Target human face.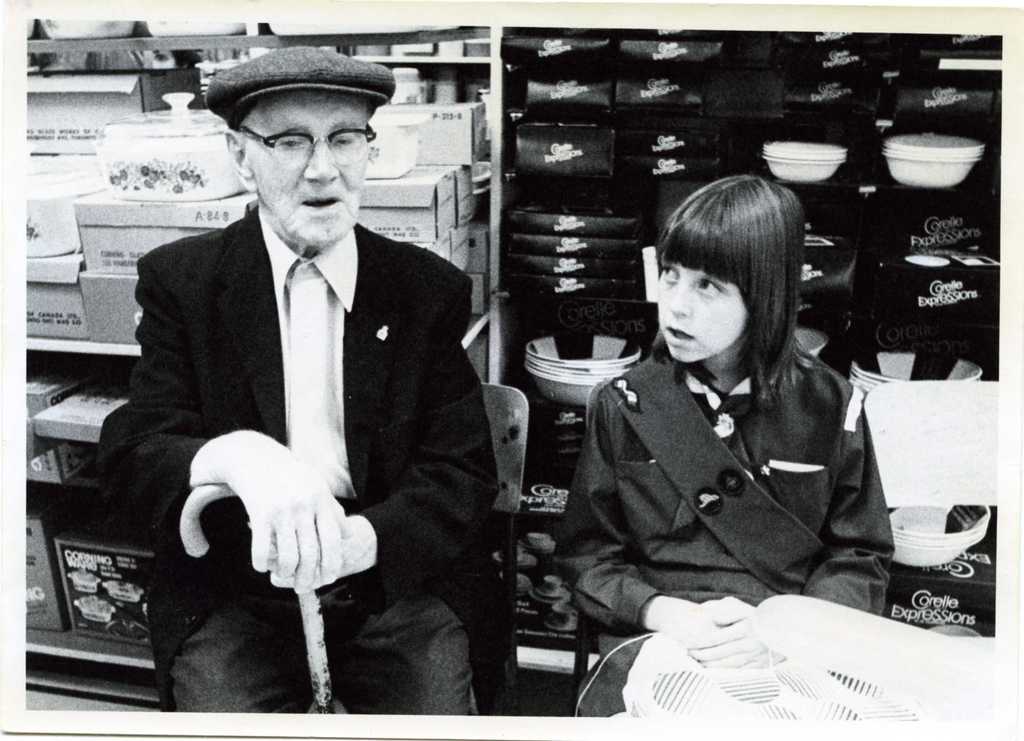
Target region: (x1=658, y1=259, x2=748, y2=357).
